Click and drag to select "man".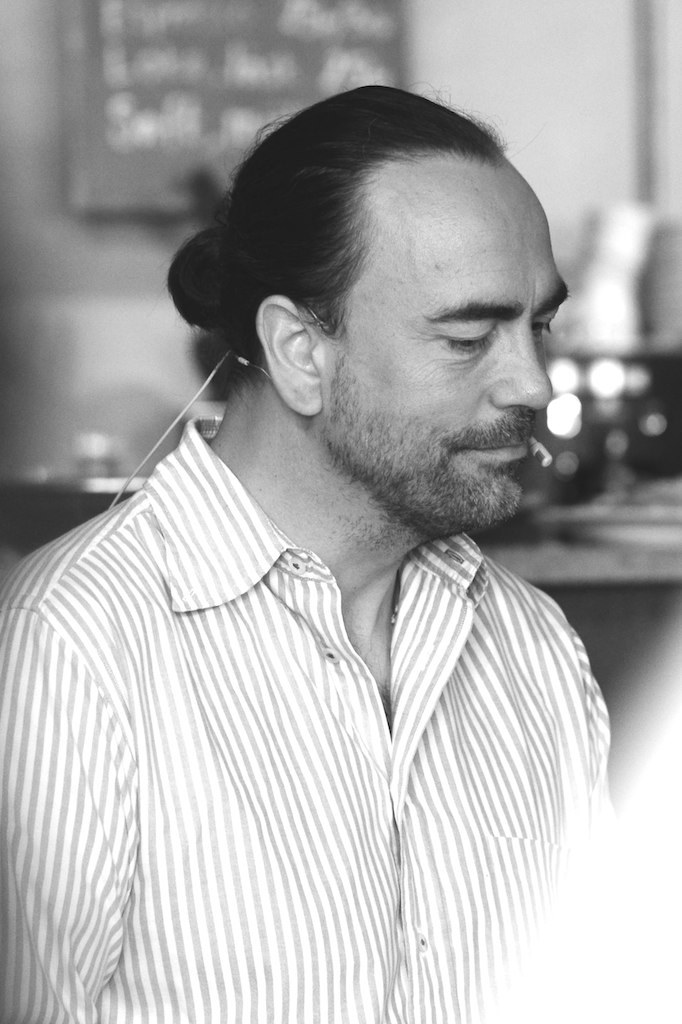
Selection: x1=0, y1=80, x2=641, y2=980.
